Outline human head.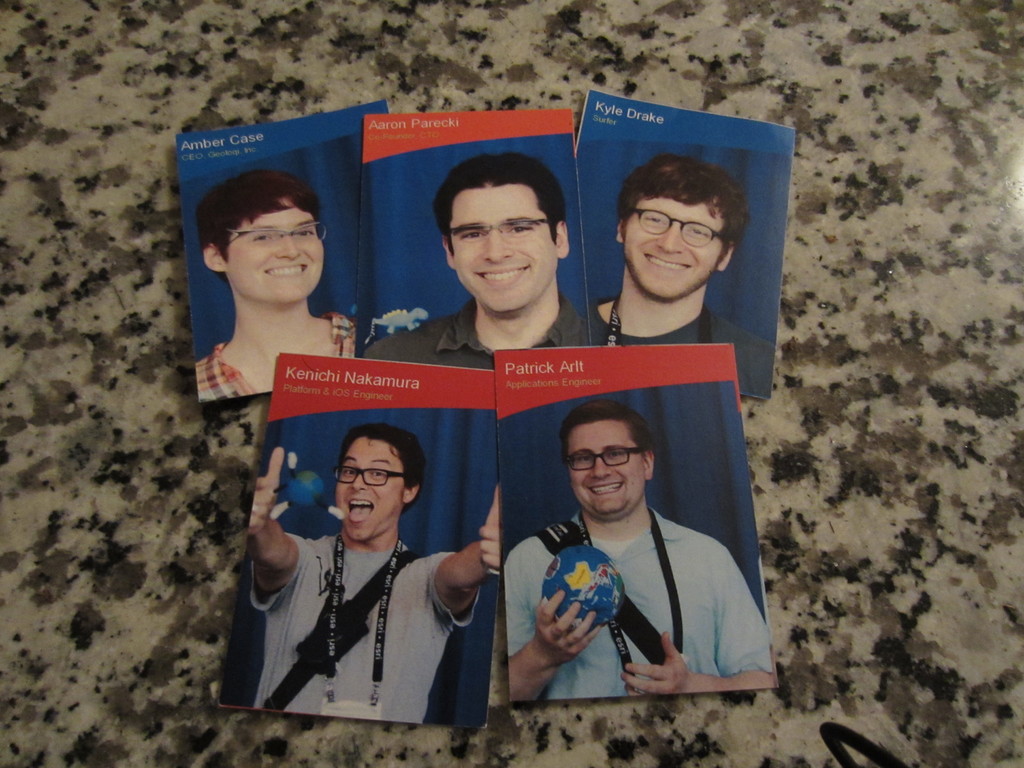
Outline: (616, 155, 749, 300).
